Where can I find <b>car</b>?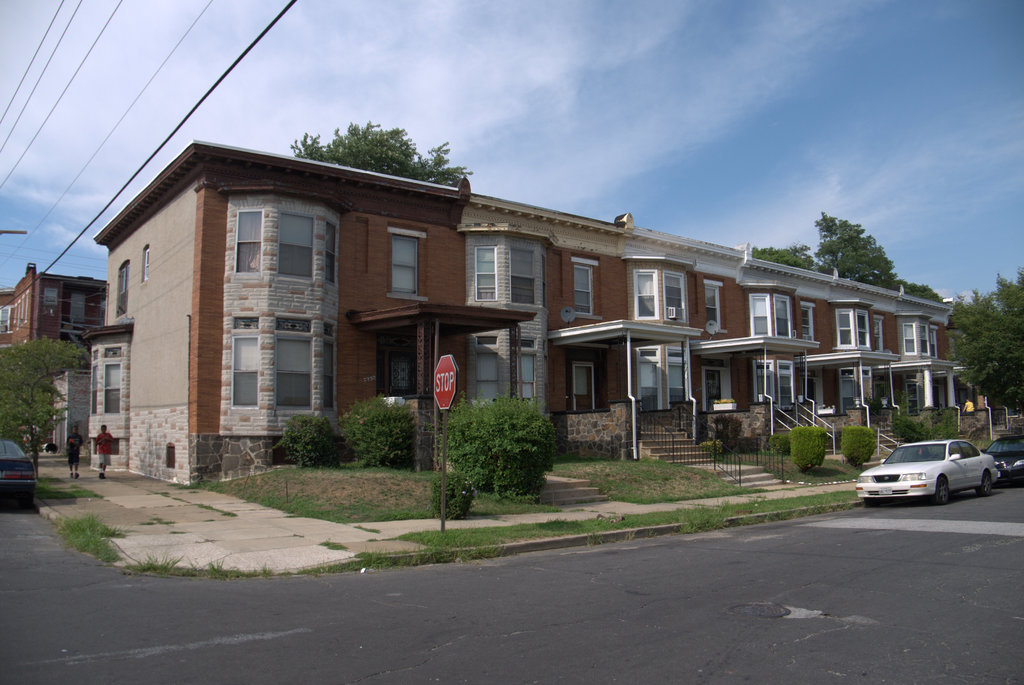
You can find it at left=0, top=439, right=36, bottom=483.
